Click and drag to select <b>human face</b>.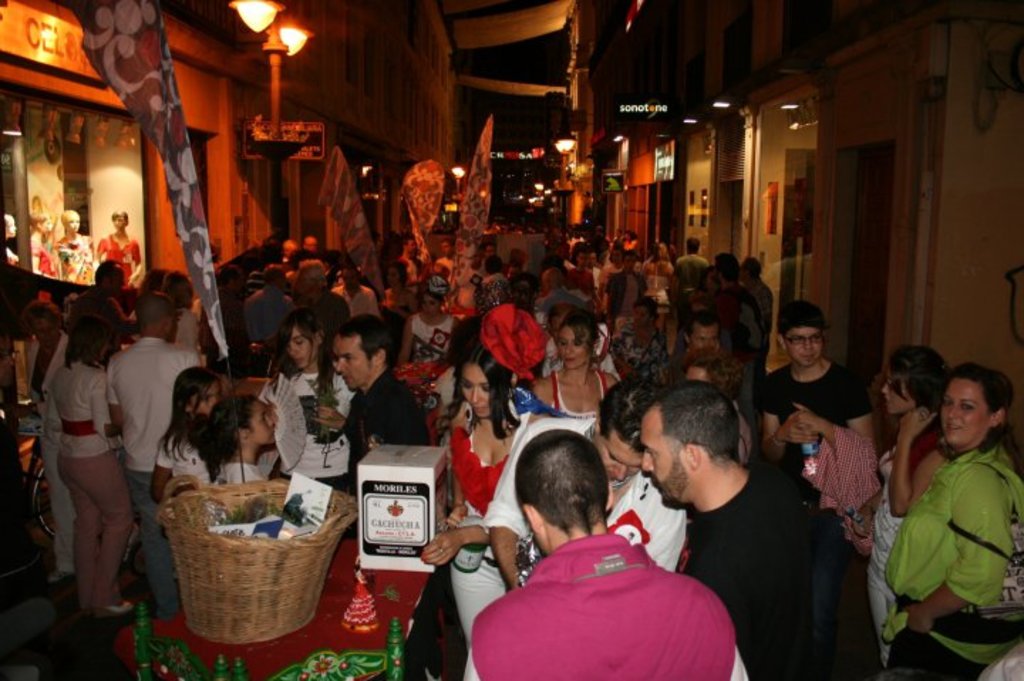
Selection: [left=794, top=324, right=828, bottom=358].
